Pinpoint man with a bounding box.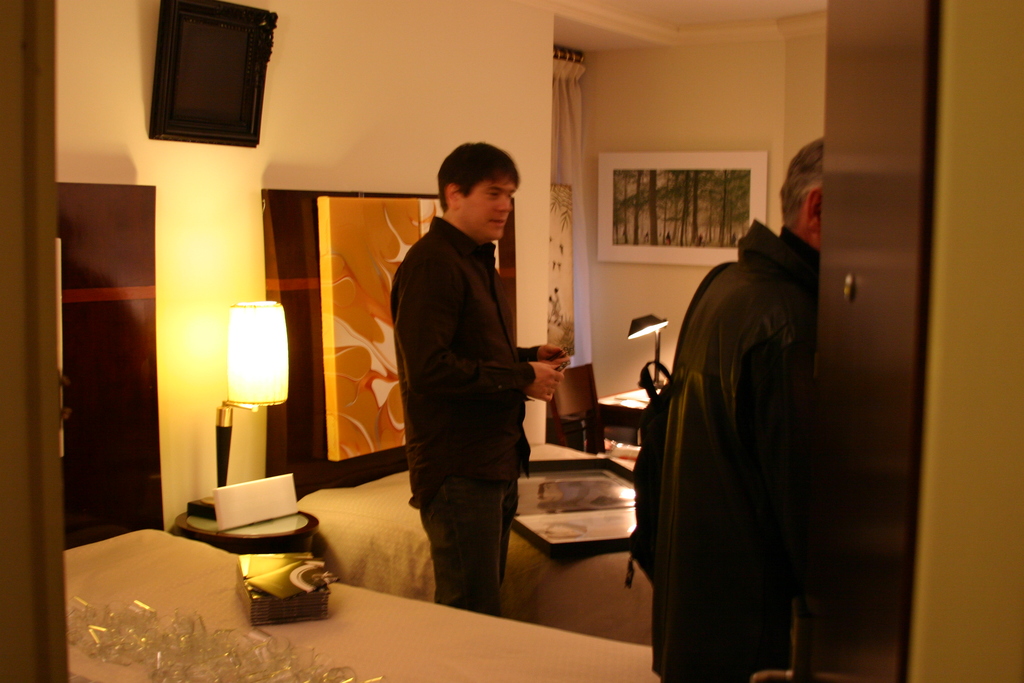
box=[645, 139, 835, 682].
